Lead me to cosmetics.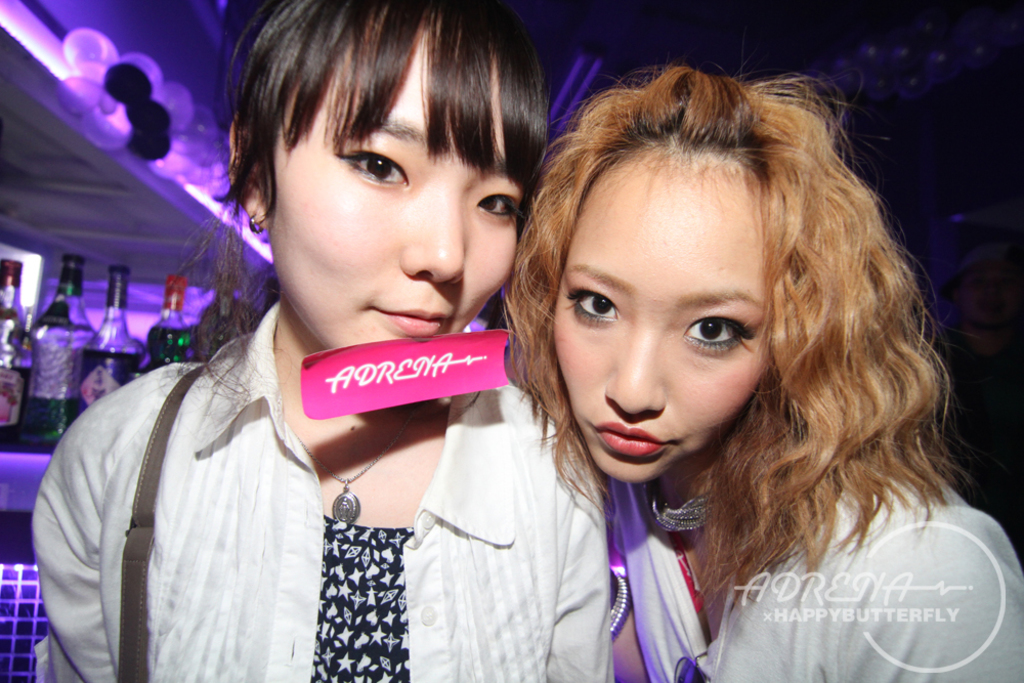
Lead to select_region(583, 424, 684, 458).
